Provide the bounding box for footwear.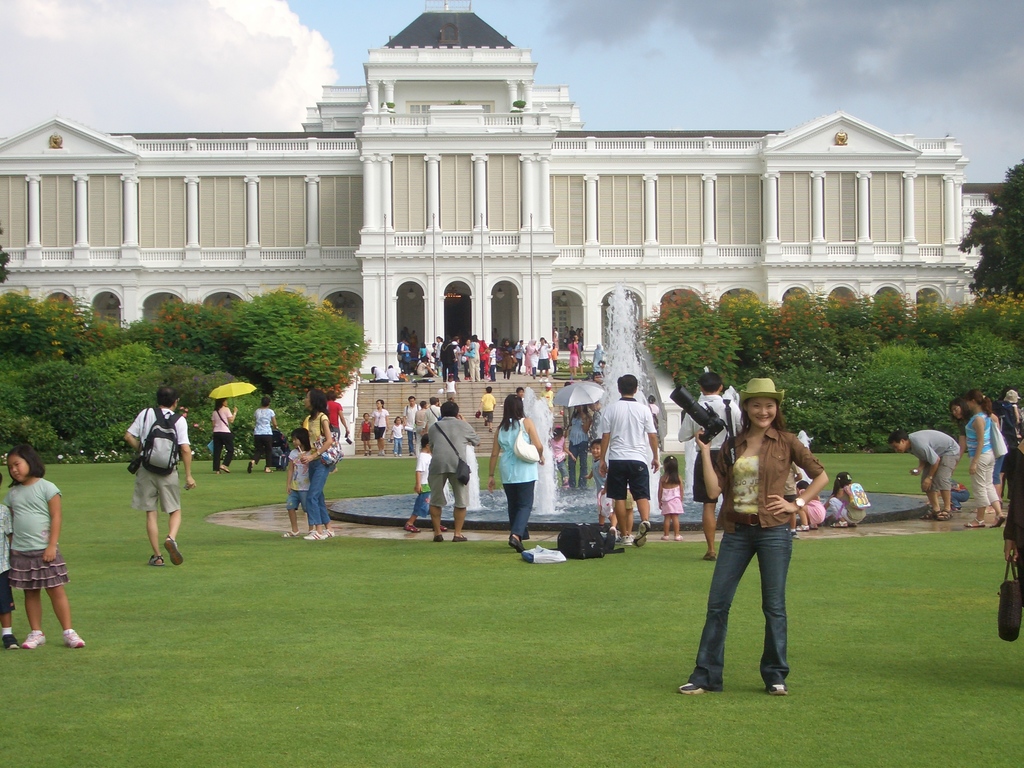
left=680, top=678, right=707, bottom=696.
